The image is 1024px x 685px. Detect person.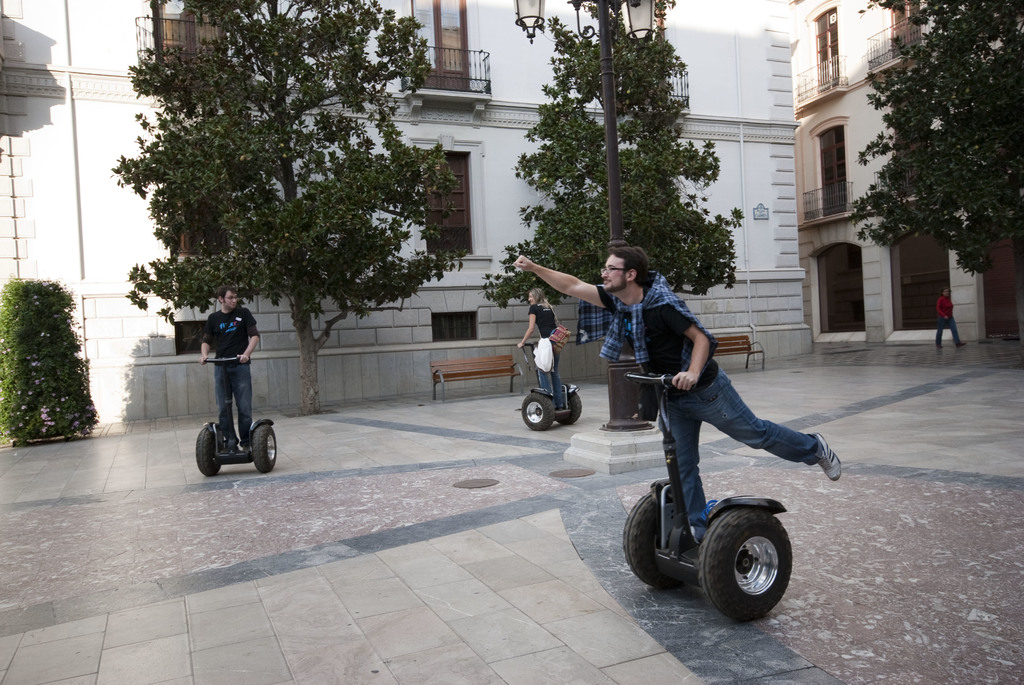
Detection: x1=512, y1=287, x2=564, y2=414.
